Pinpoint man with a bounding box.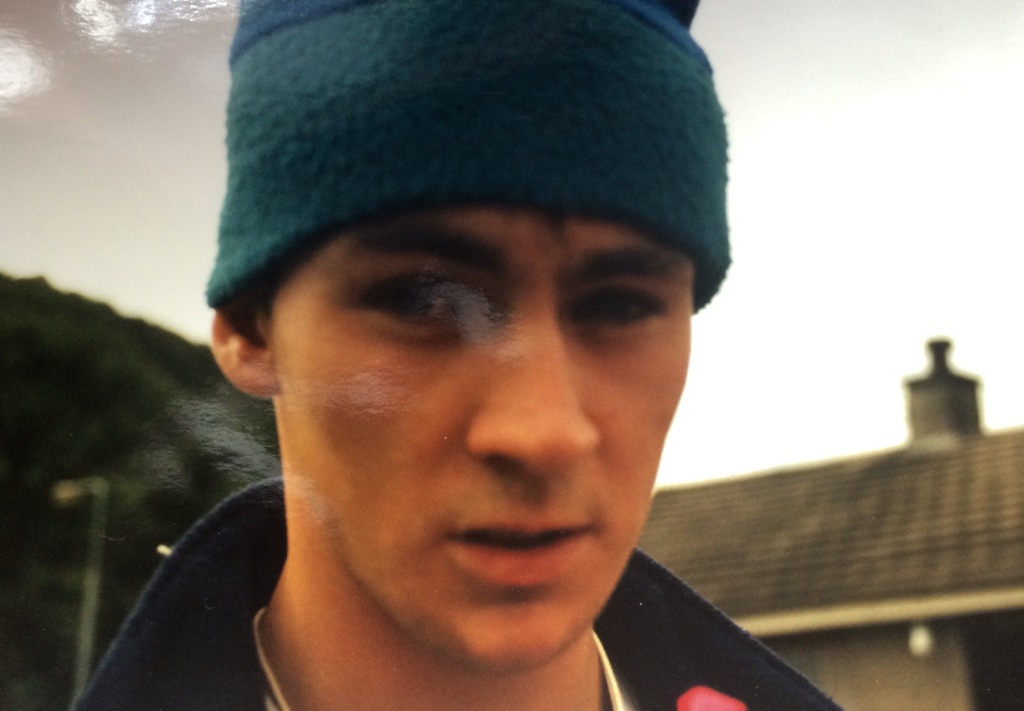
x1=85, y1=29, x2=883, y2=710.
